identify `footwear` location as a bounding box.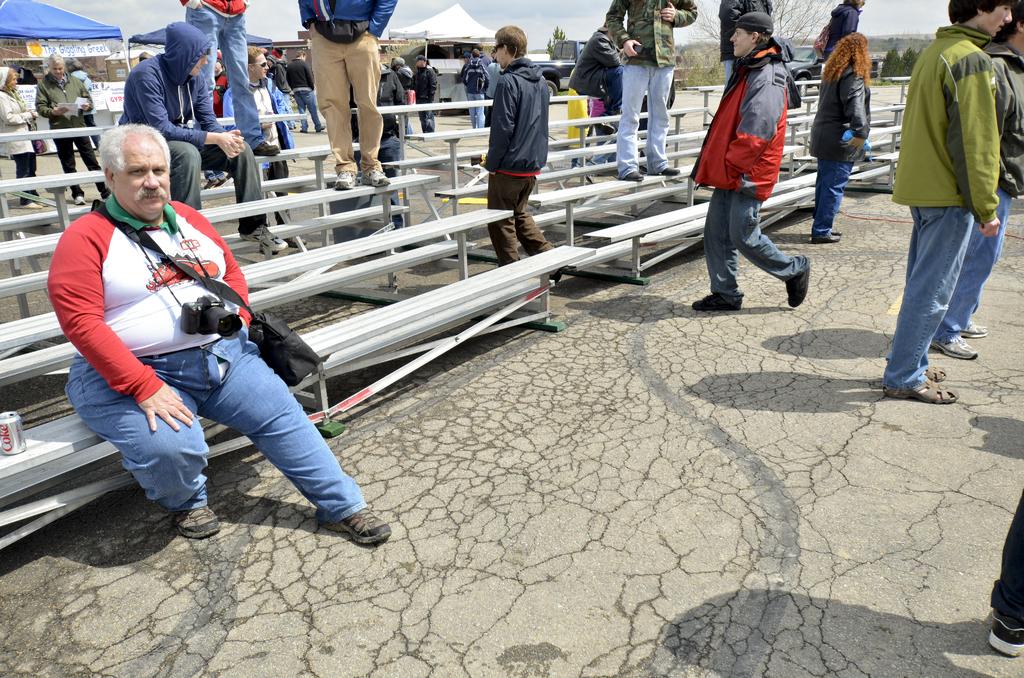
<bbox>961, 318, 989, 340</bbox>.
